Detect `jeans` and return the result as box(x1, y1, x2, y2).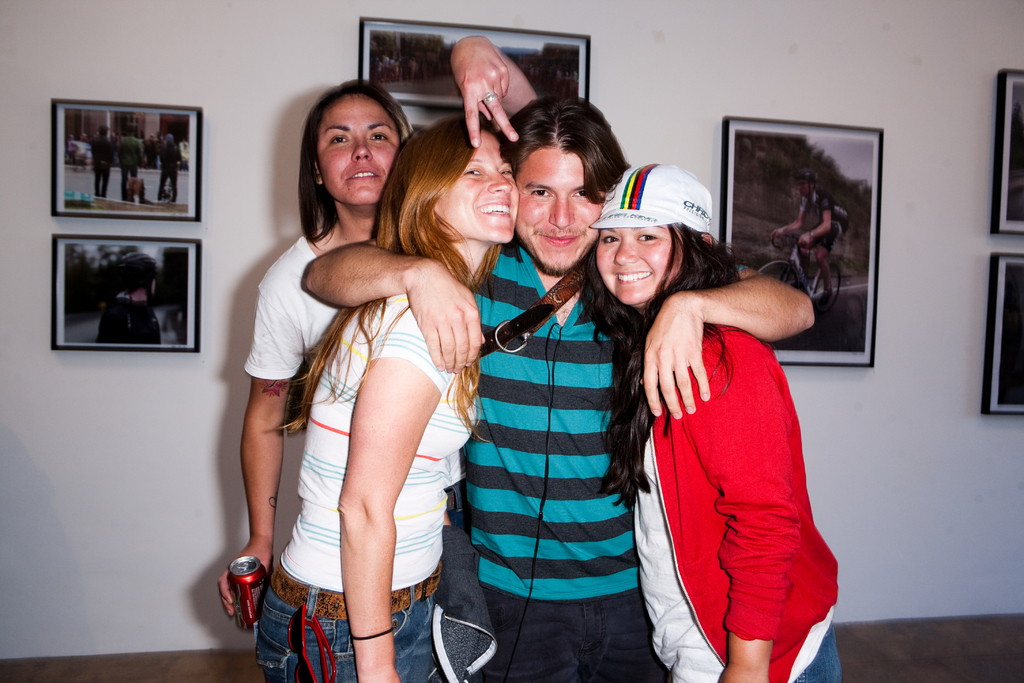
box(230, 570, 426, 670).
